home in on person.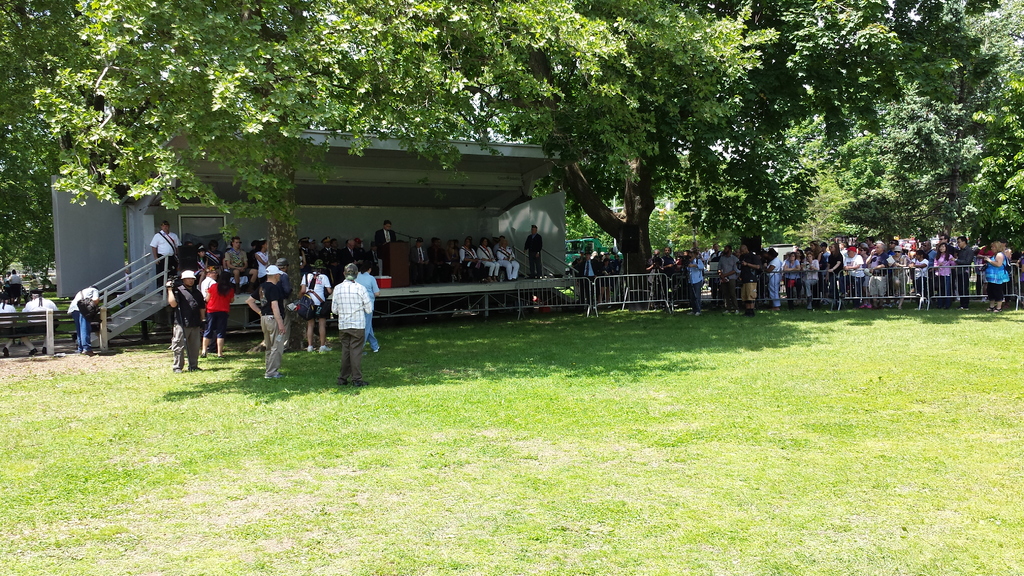
Homed in at detection(372, 220, 404, 256).
